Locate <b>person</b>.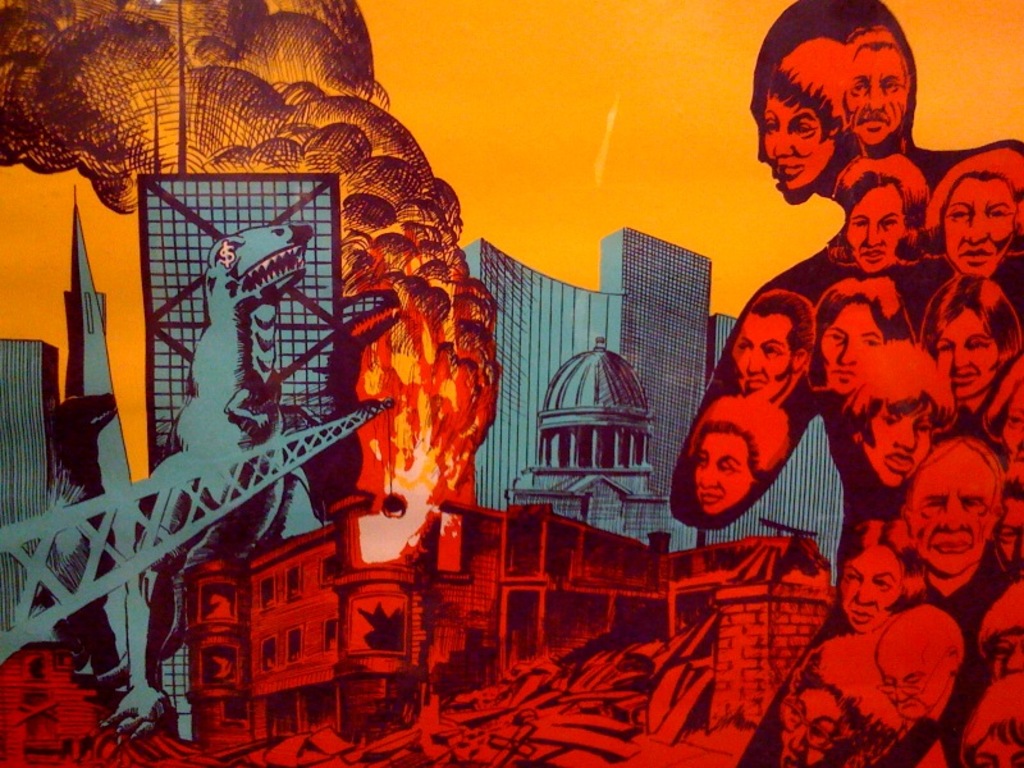
Bounding box: [925,150,1023,278].
